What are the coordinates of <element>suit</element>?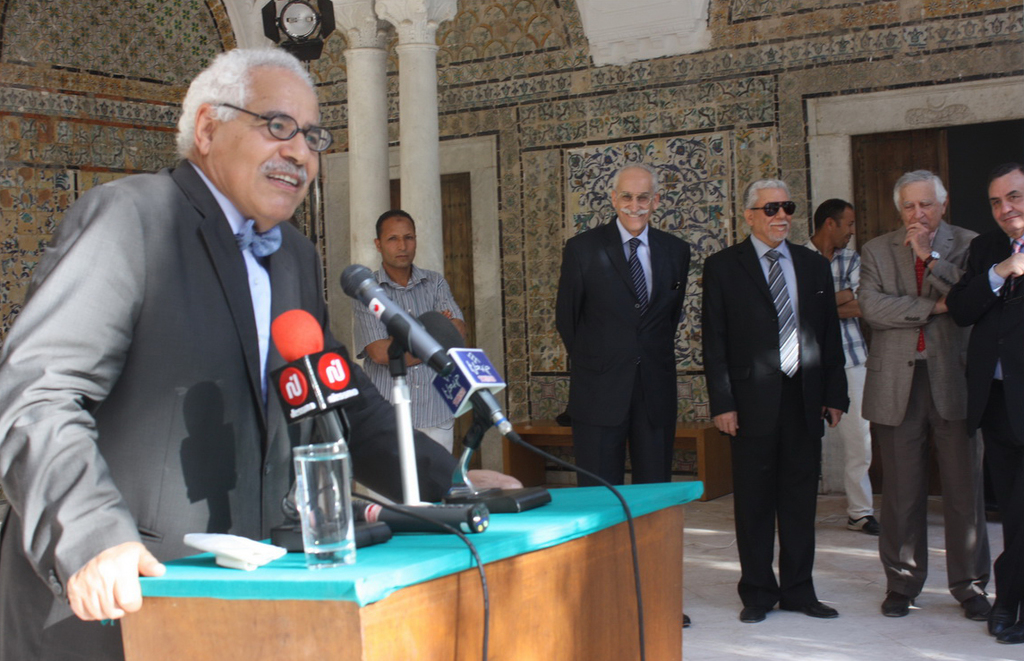
bbox=[709, 229, 849, 608].
